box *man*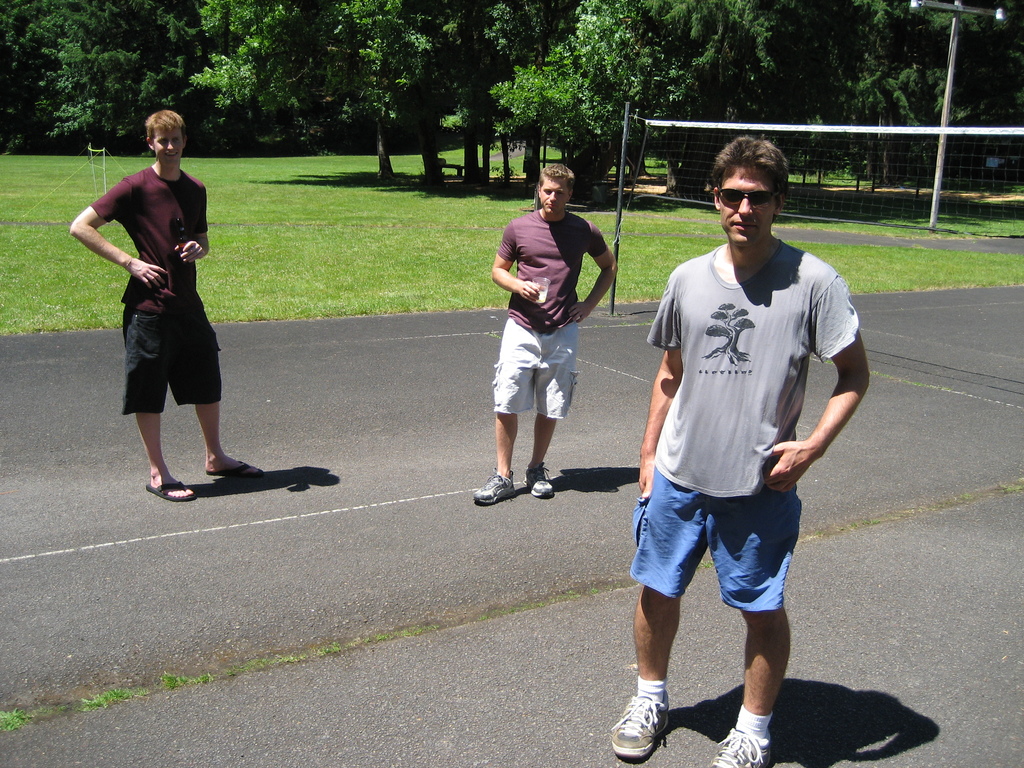
pyautogui.locateOnScreen(70, 110, 265, 500)
